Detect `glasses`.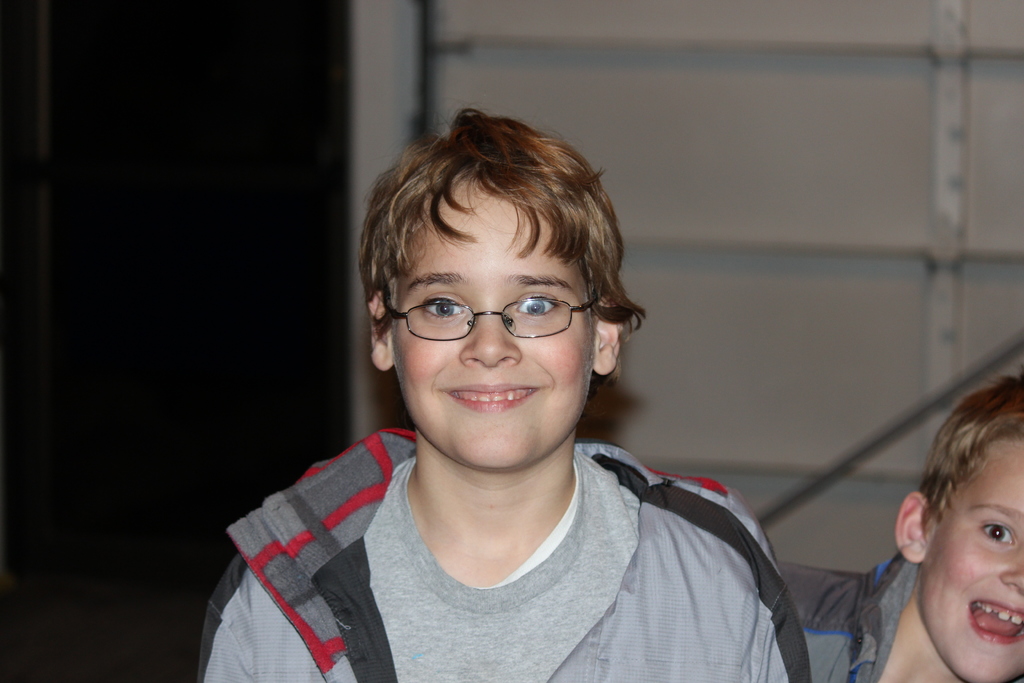
Detected at (381, 281, 614, 351).
